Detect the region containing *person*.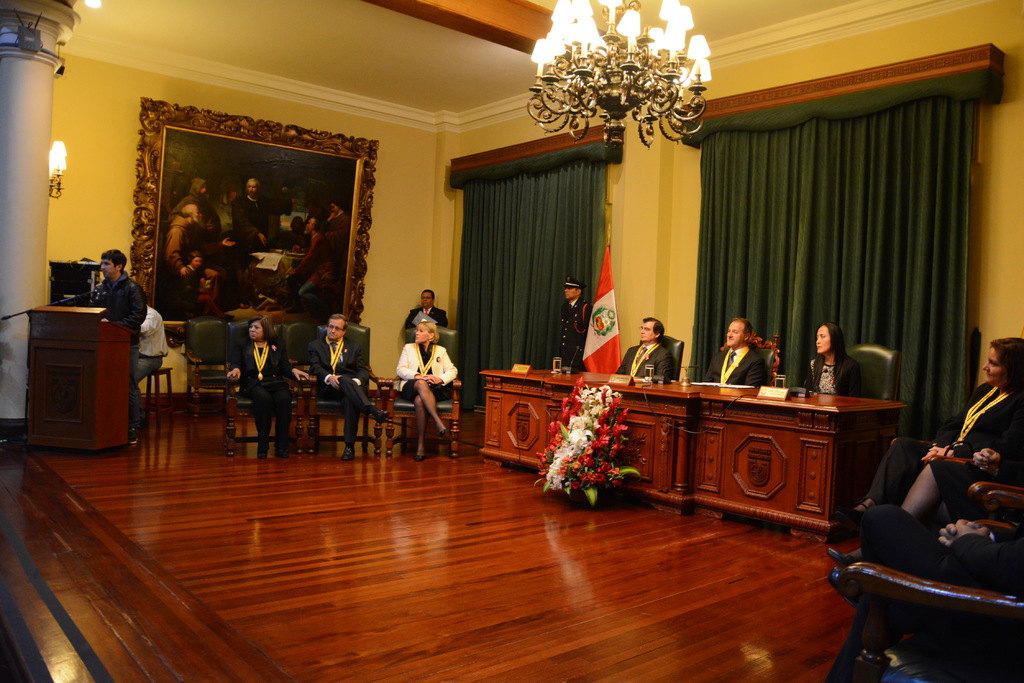
(left=544, top=280, right=593, bottom=365).
